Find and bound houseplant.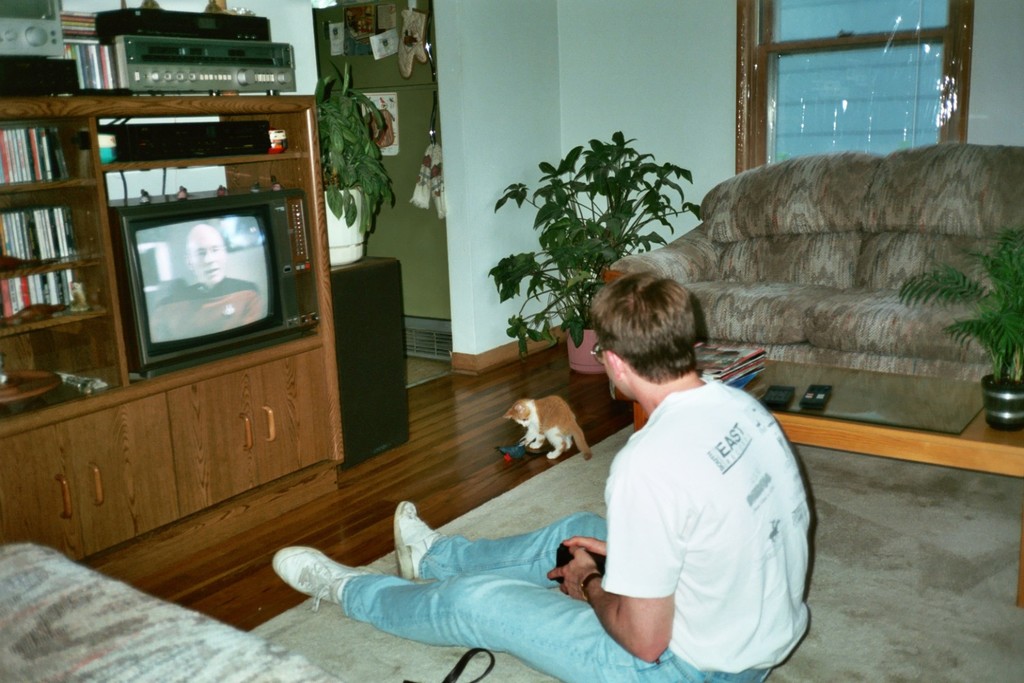
Bound: bbox=[483, 126, 700, 374].
